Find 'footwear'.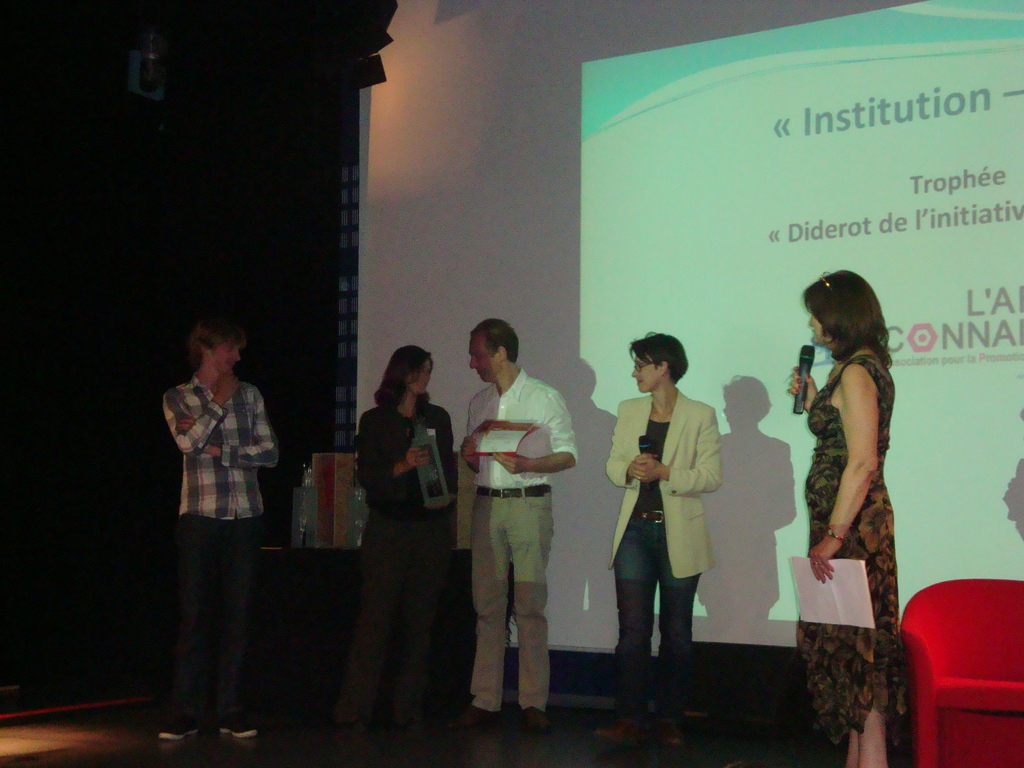
(154, 732, 199, 740).
